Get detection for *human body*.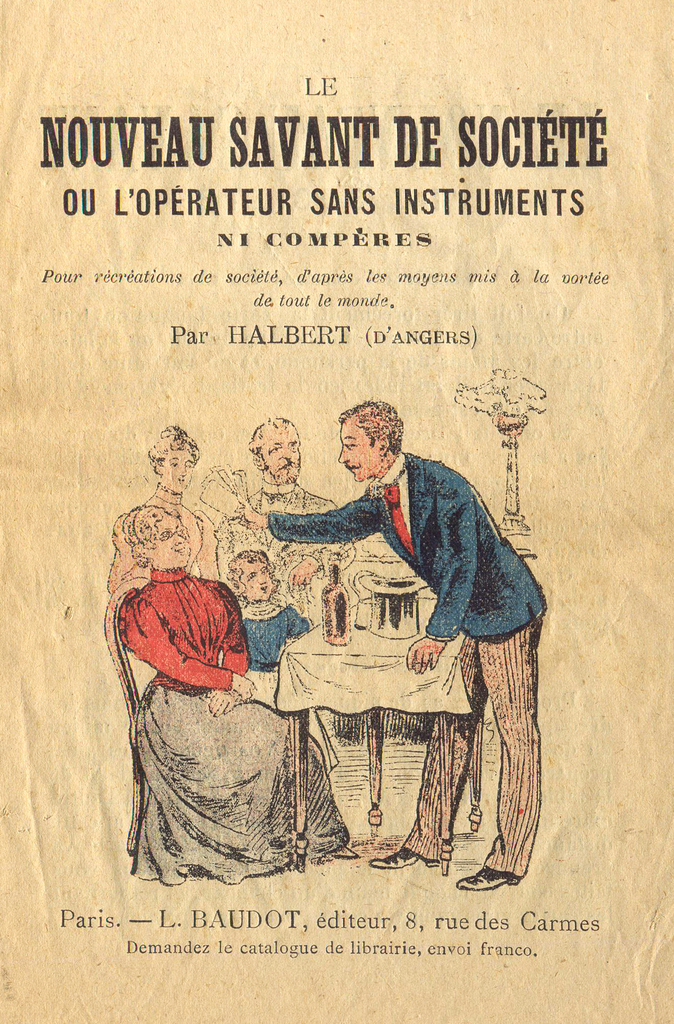
Detection: l=225, t=556, r=304, b=671.
